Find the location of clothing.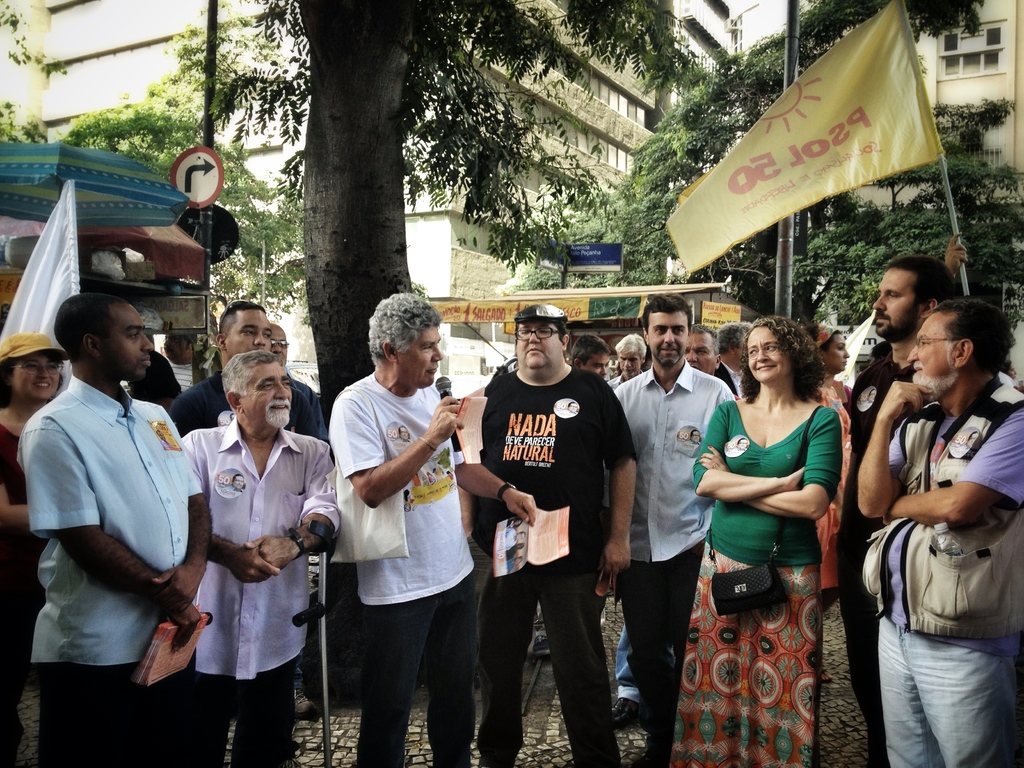
Location: 181, 412, 341, 767.
